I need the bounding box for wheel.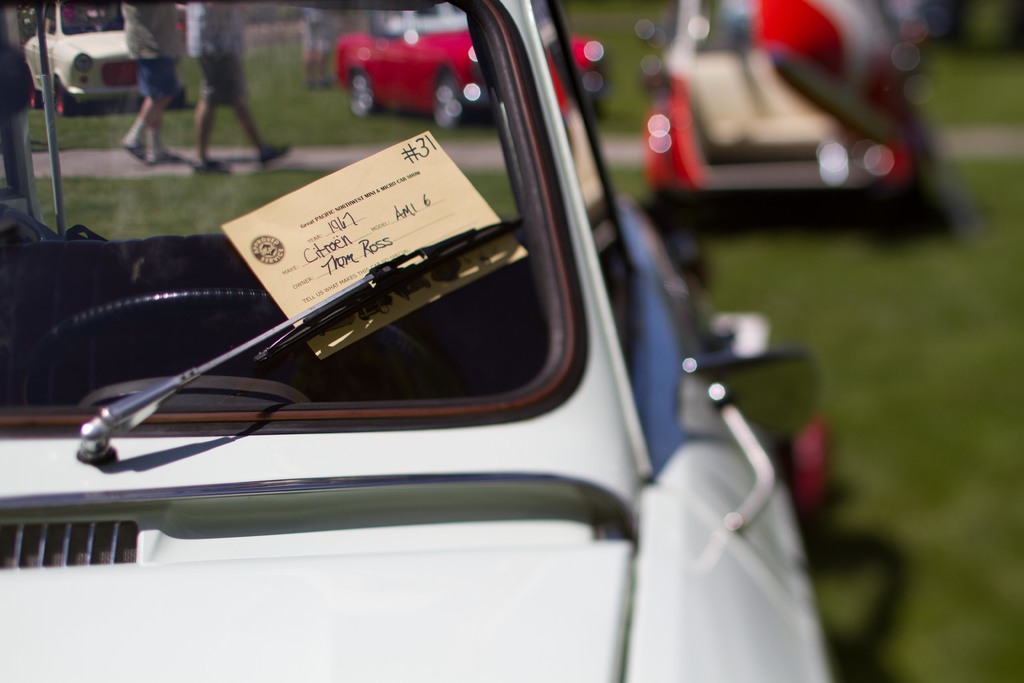
Here it is: 433/67/463/129.
